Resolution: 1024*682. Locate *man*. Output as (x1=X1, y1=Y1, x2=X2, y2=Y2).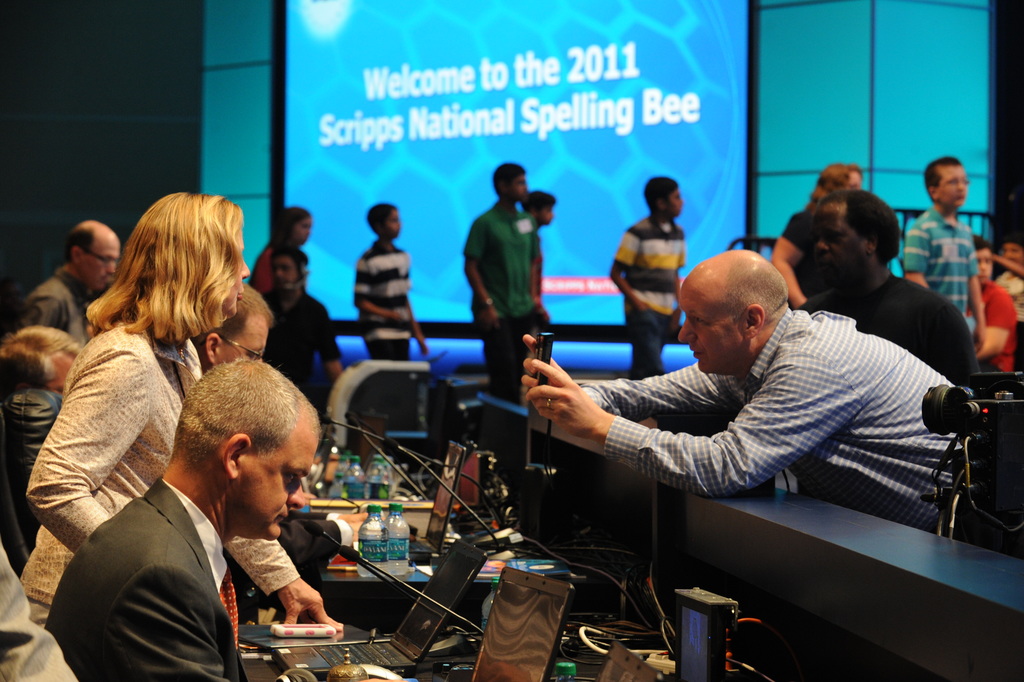
(x1=260, y1=248, x2=343, y2=409).
